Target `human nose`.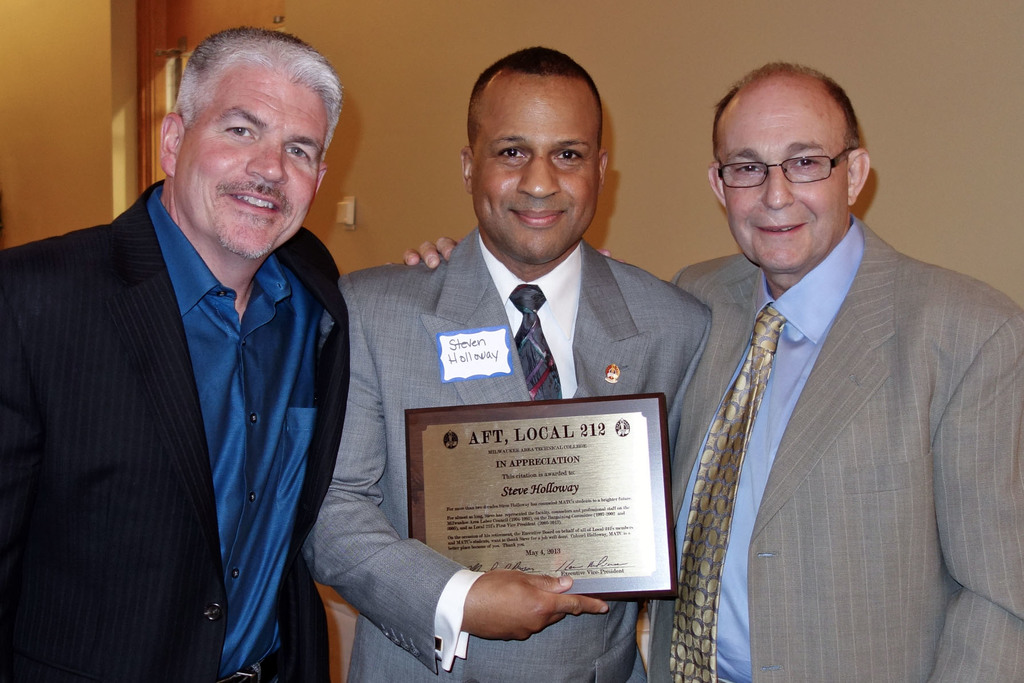
Target region: [left=244, top=147, right=289, bottom=185].
